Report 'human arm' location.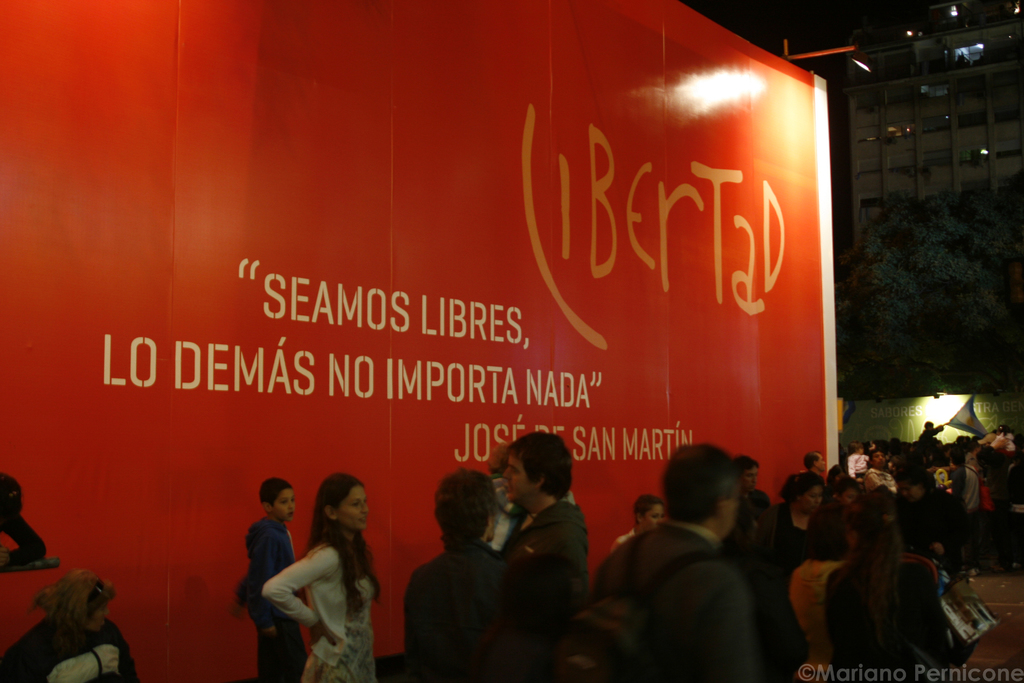
Report: bbox(266, 542, 340, 661).
